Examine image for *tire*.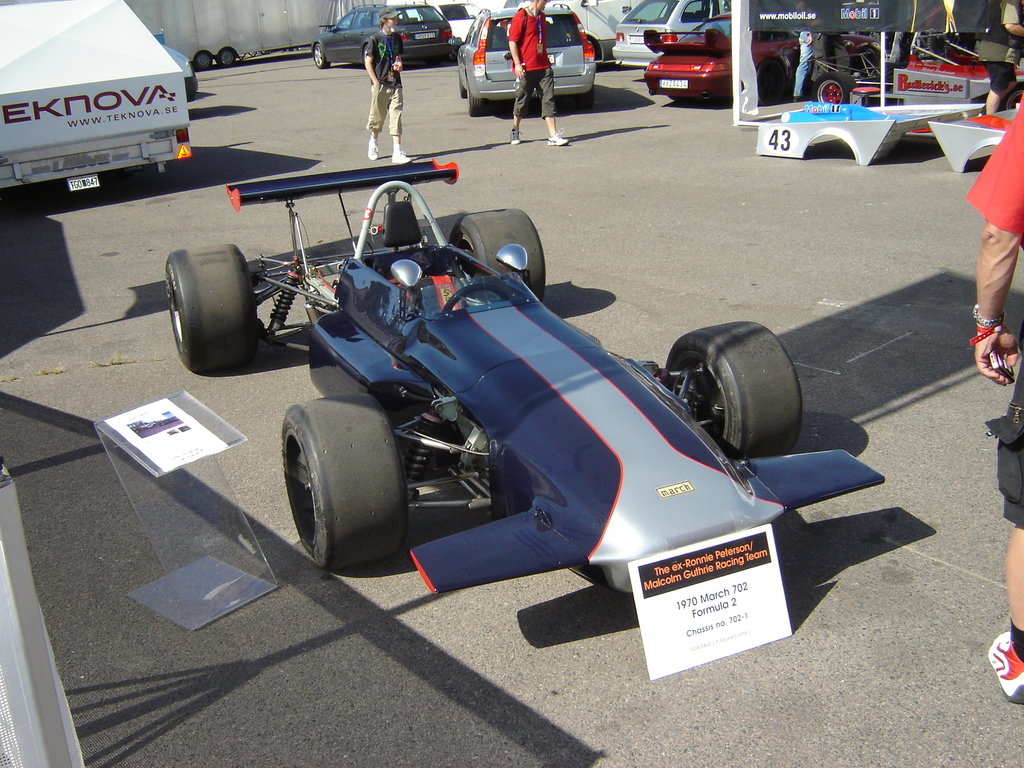
Examination result: [993,87,1023,116].
